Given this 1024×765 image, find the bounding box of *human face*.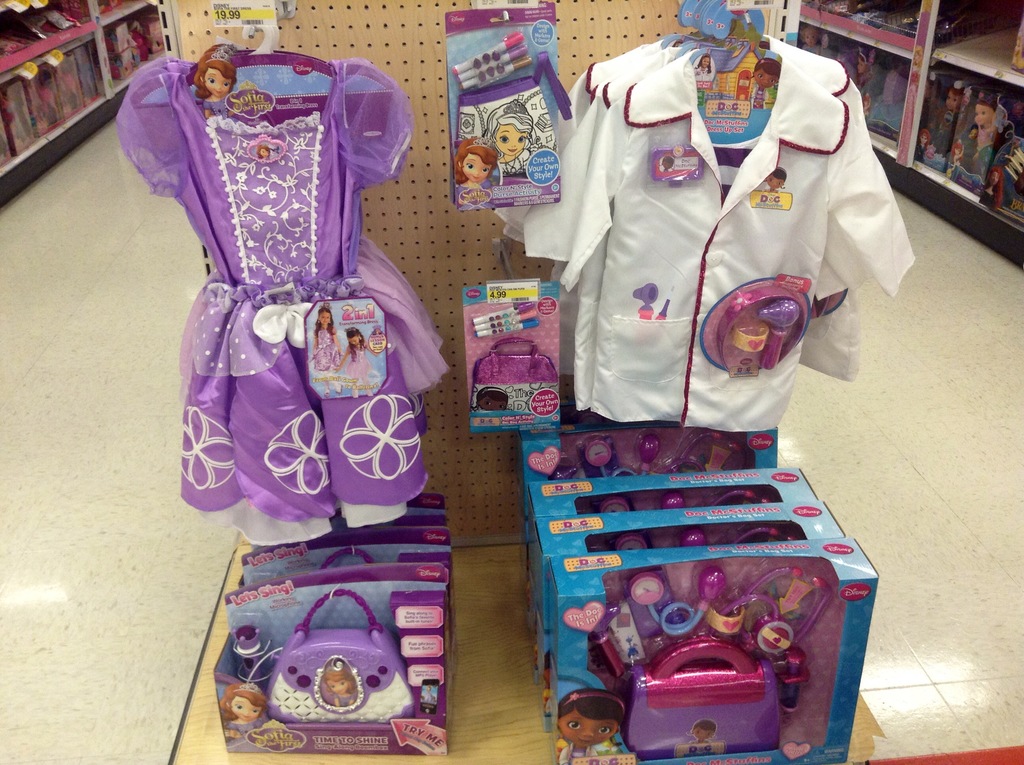
bbox(319, 306, 333, 328).
